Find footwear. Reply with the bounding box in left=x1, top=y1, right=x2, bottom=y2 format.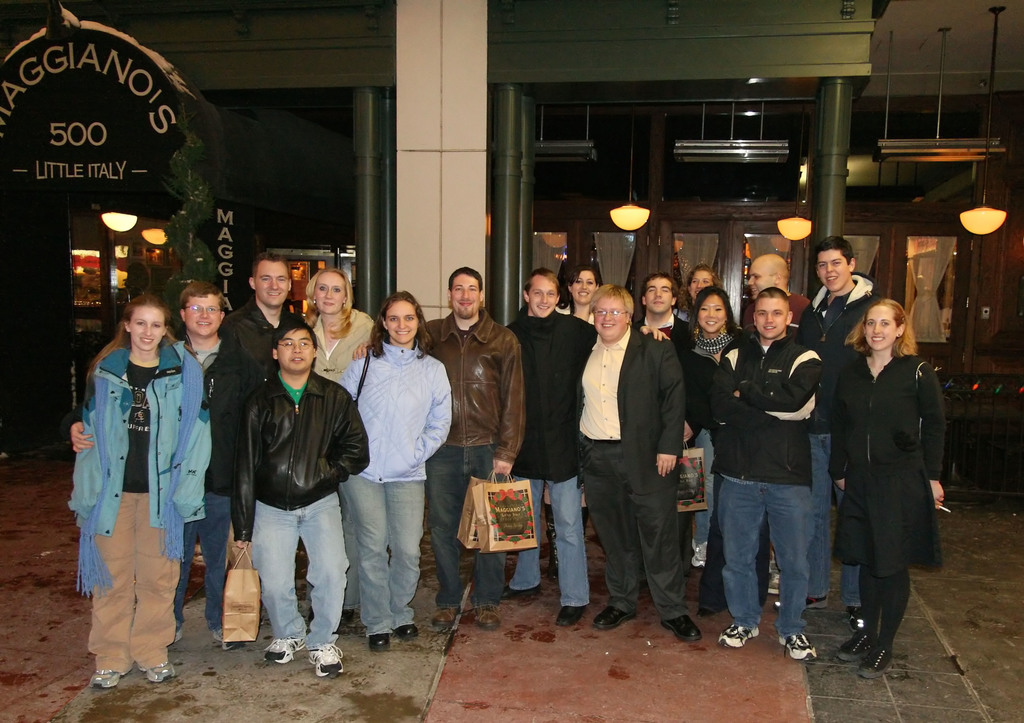
left=720, top=622, right=758, bottom=644.
